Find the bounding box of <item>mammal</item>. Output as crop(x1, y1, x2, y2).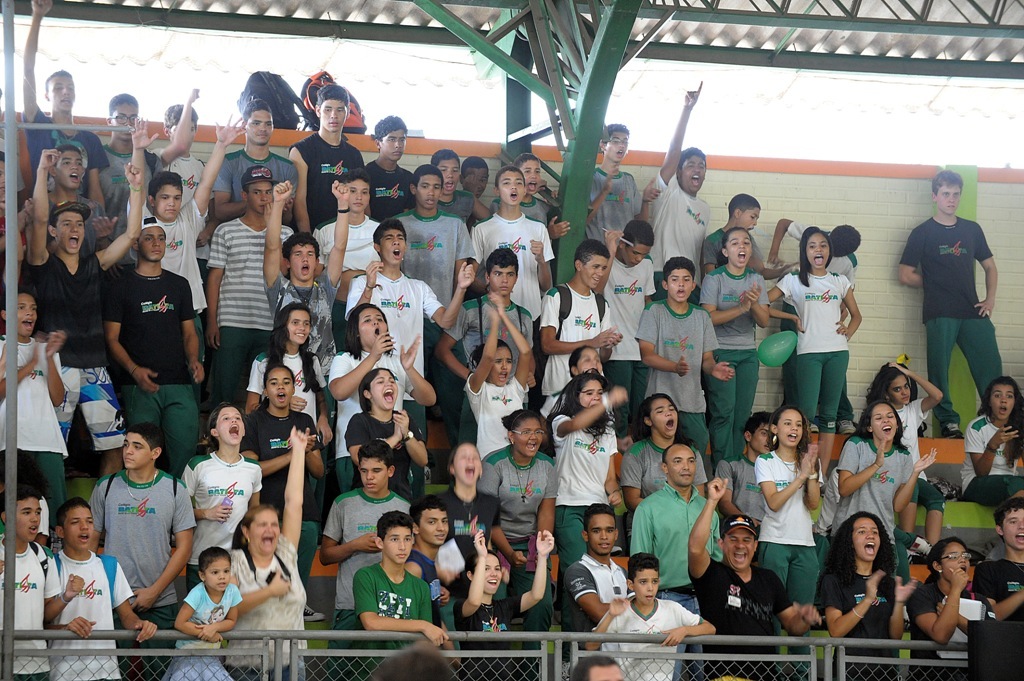
crop(24, 142, 143, 478).
